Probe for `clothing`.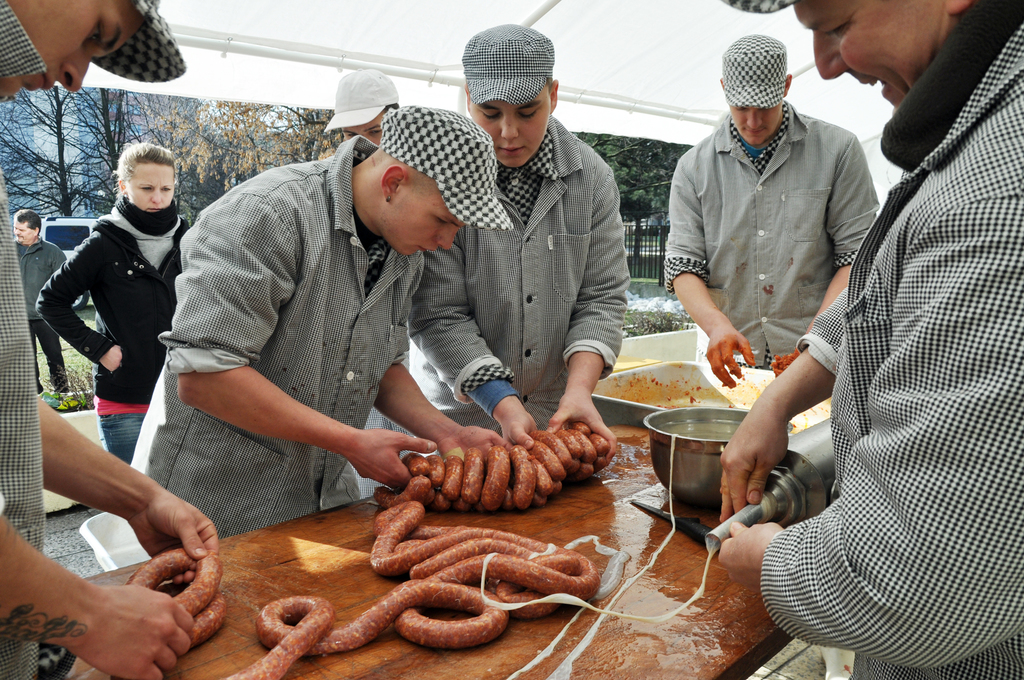
Probe result: <bbox>0, 0, 49, 679</bbox>.
